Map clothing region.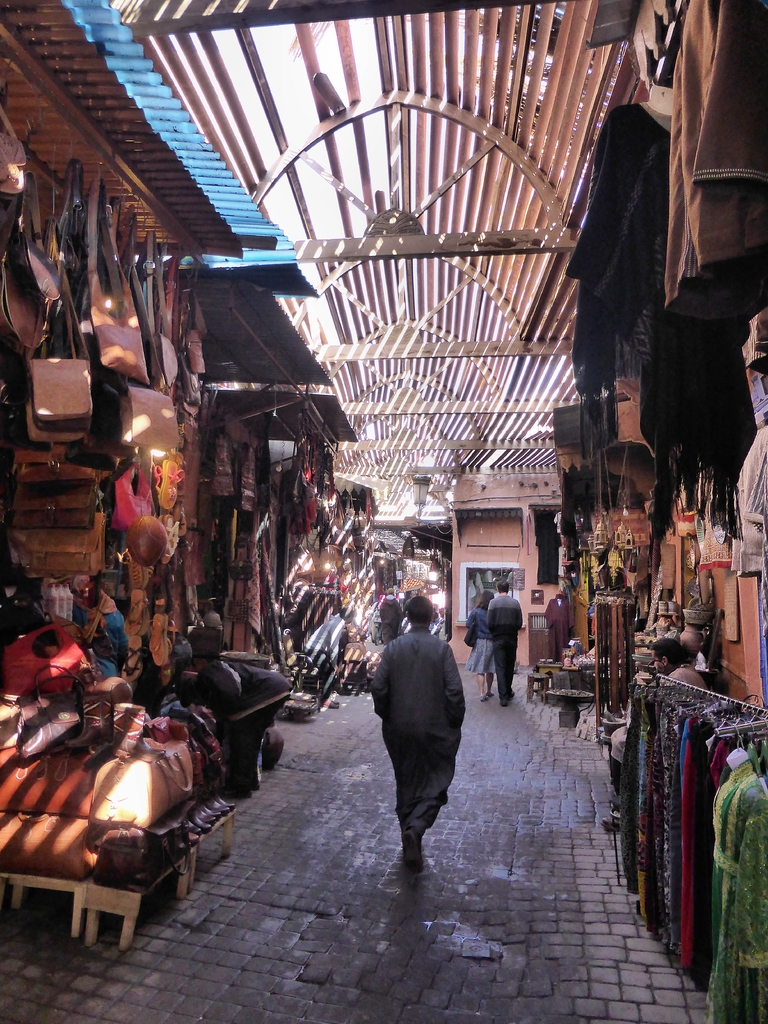
Mapped to box(360, 598, 477, 855).
